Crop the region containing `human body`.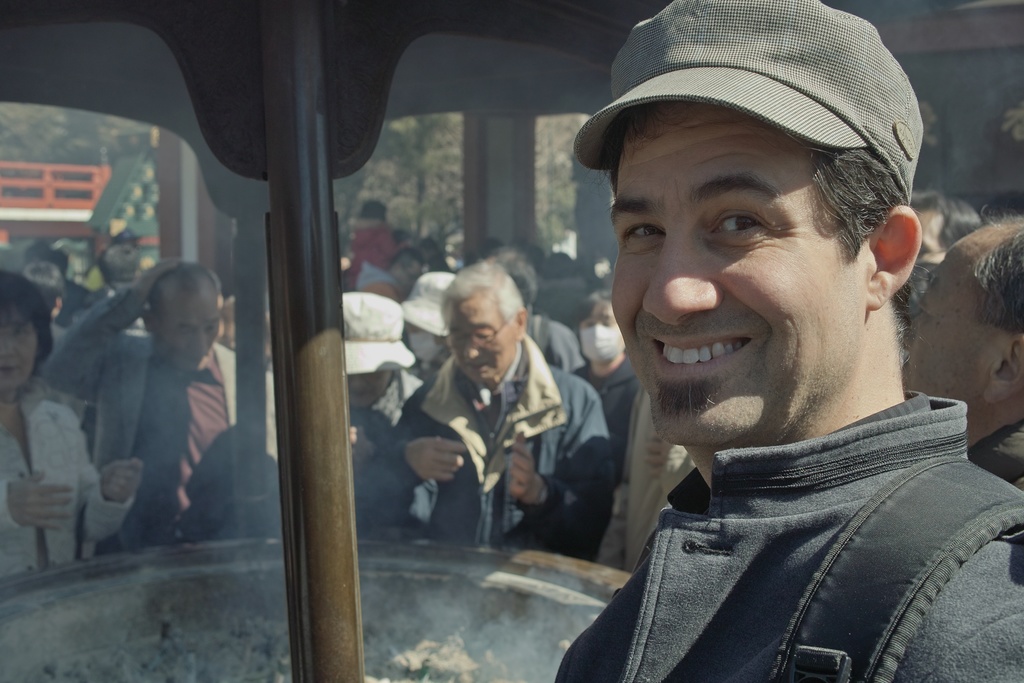
Crop region: (x1=346, y1=281, x2=464, y2=539).
